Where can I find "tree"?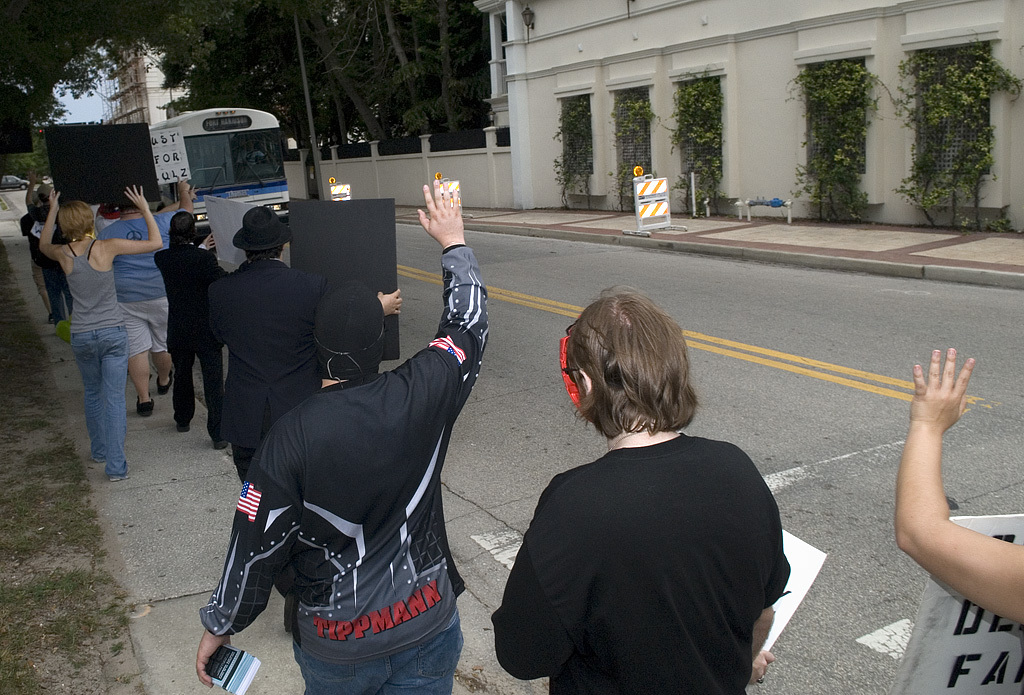
You can find it at pyautogui.locateOnScreen(0, 87, 32, 159).
